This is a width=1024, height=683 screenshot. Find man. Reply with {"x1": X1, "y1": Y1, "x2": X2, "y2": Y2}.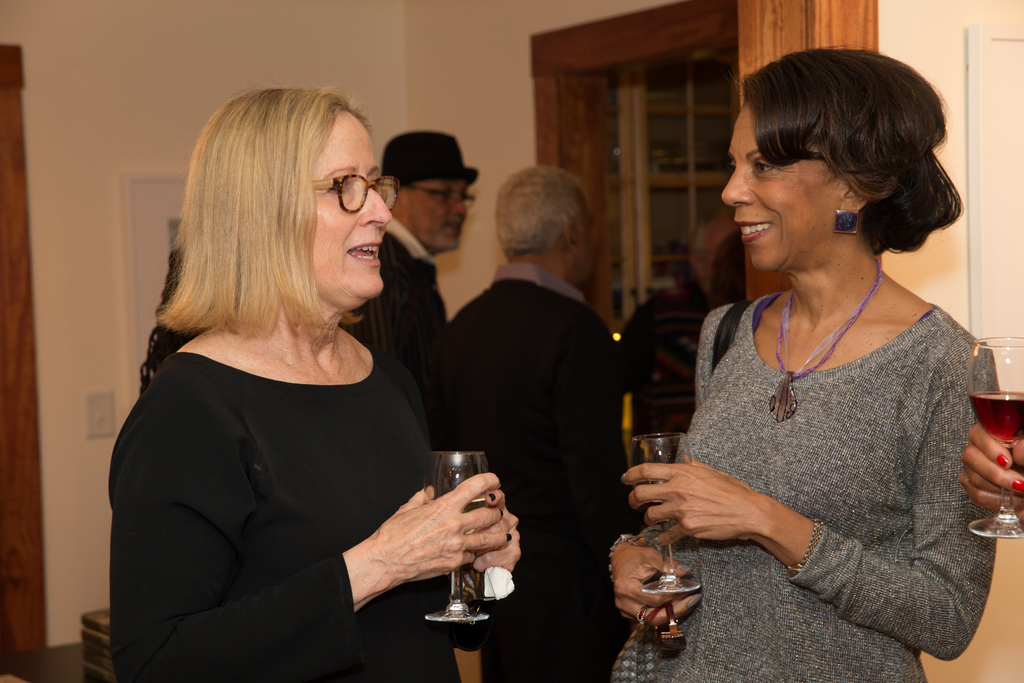
{"x1": 619, "y1": 210, "x2": 740, "y2": 493}.
